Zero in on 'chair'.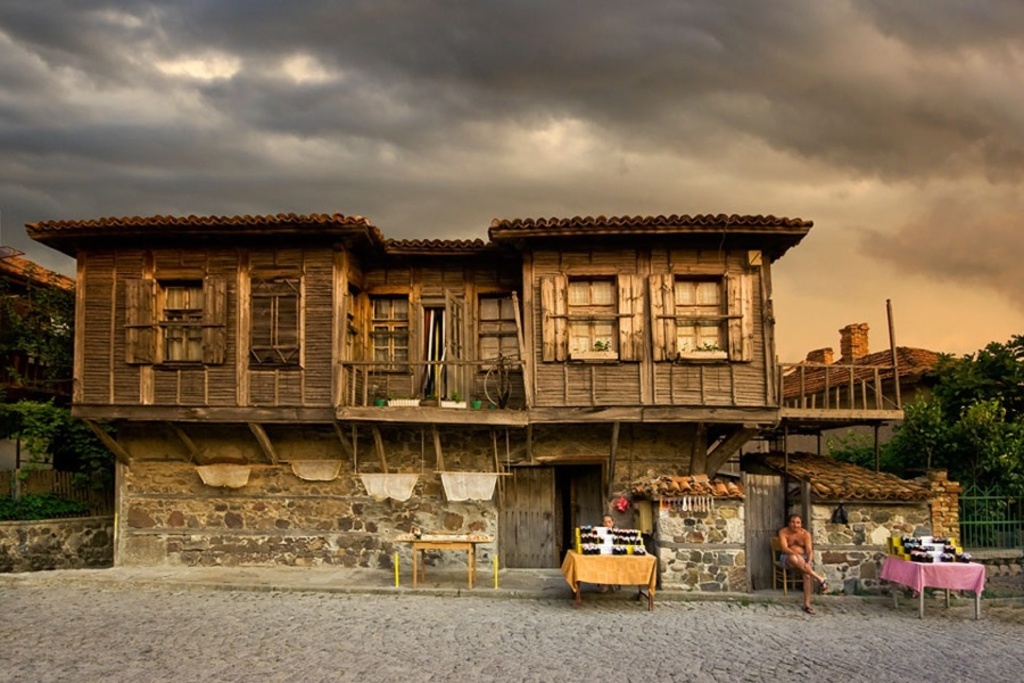
Zeroed in: (773,537,807,592).
